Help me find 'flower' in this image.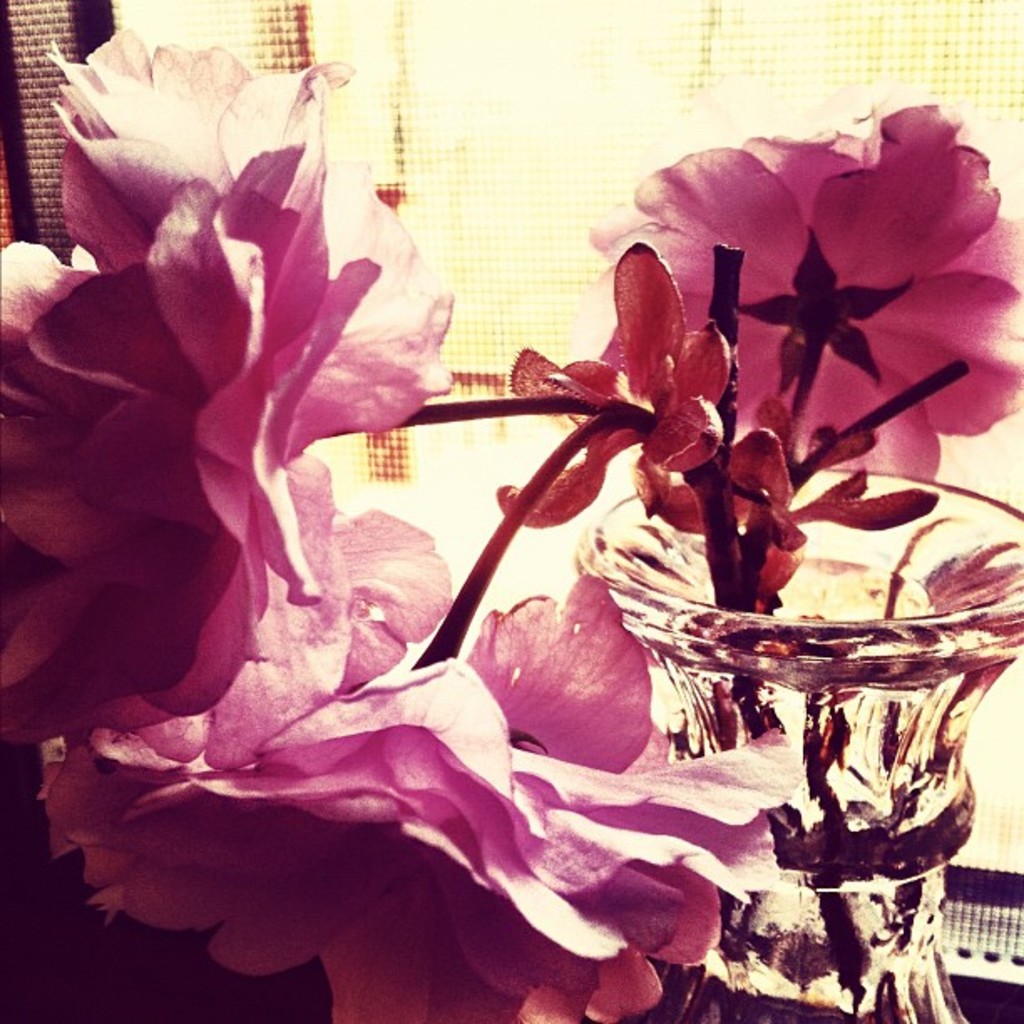
Found it: 0, 22, 801, 1022.
